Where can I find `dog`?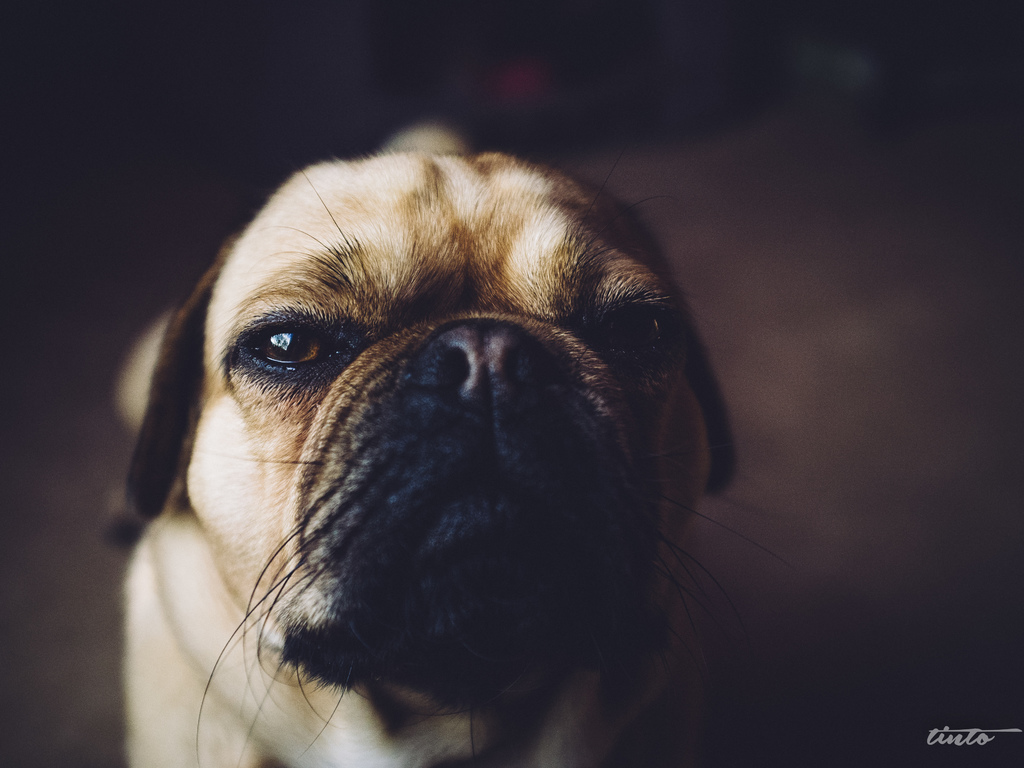
You can find it at 91 115 794 767.
